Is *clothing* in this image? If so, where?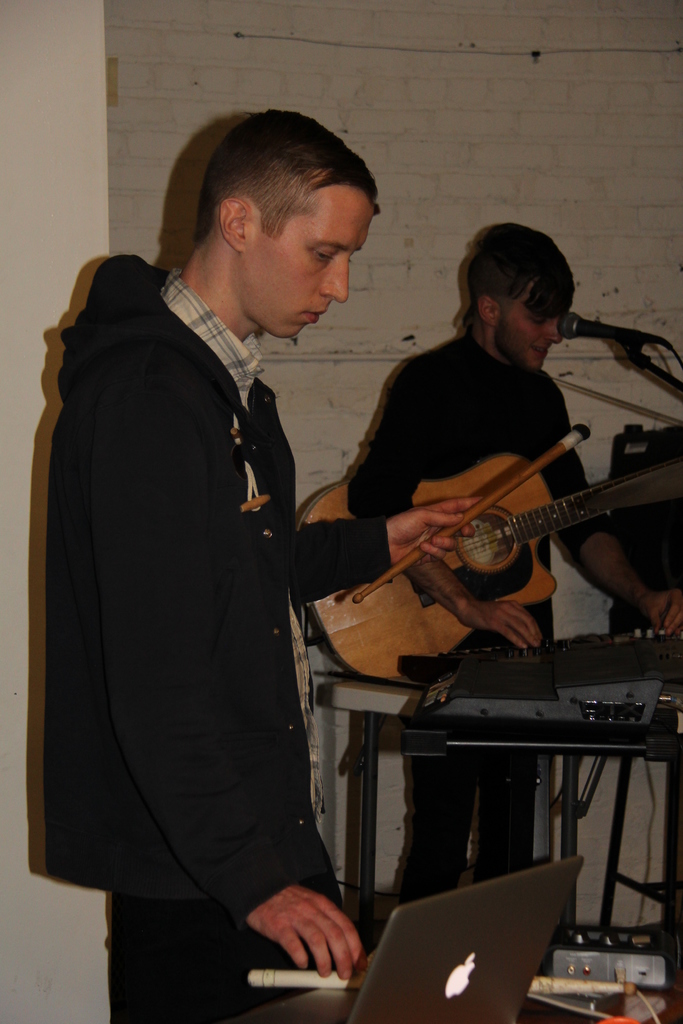
Yes, at [left=35, top=227, right=365, bottom=960].
